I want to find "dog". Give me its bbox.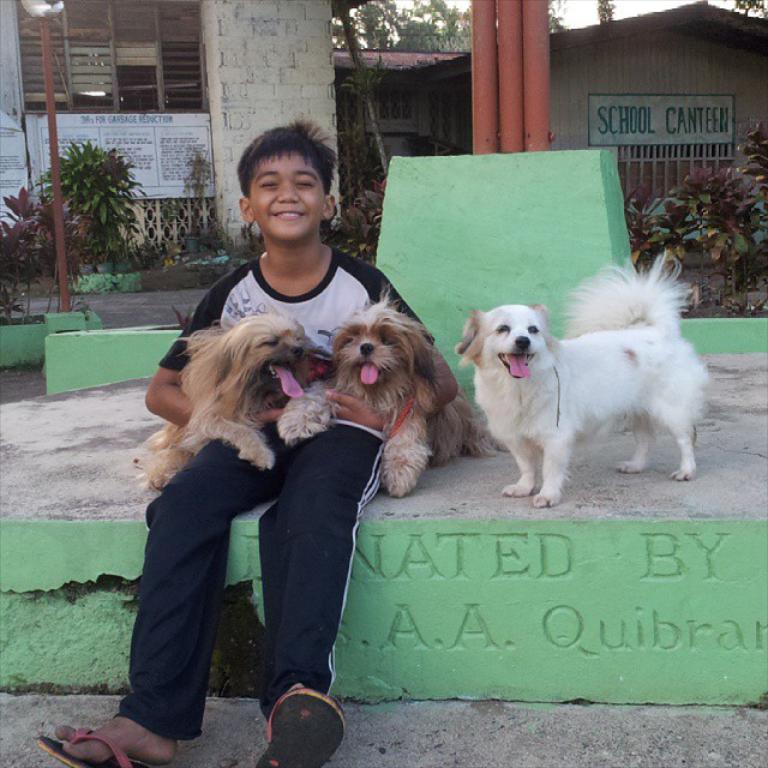
left=452, top=248, right=716, bottom=509.
